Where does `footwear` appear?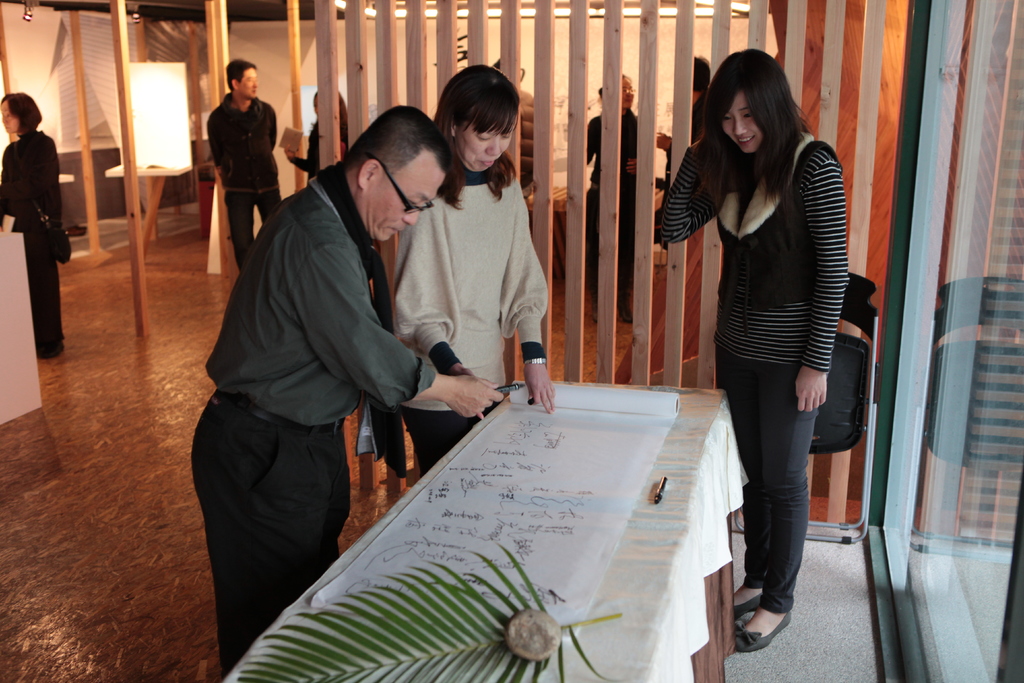
Appears at 32,341,66,362.
